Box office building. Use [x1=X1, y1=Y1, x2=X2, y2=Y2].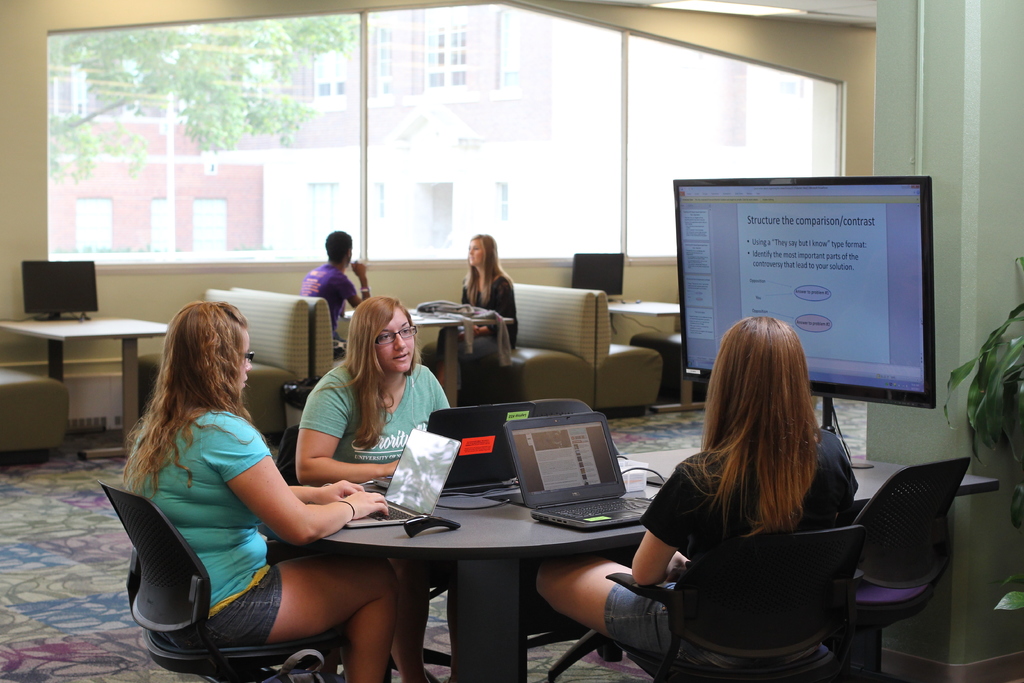
[x1=61, y1=12, x2=992, y2=682].
